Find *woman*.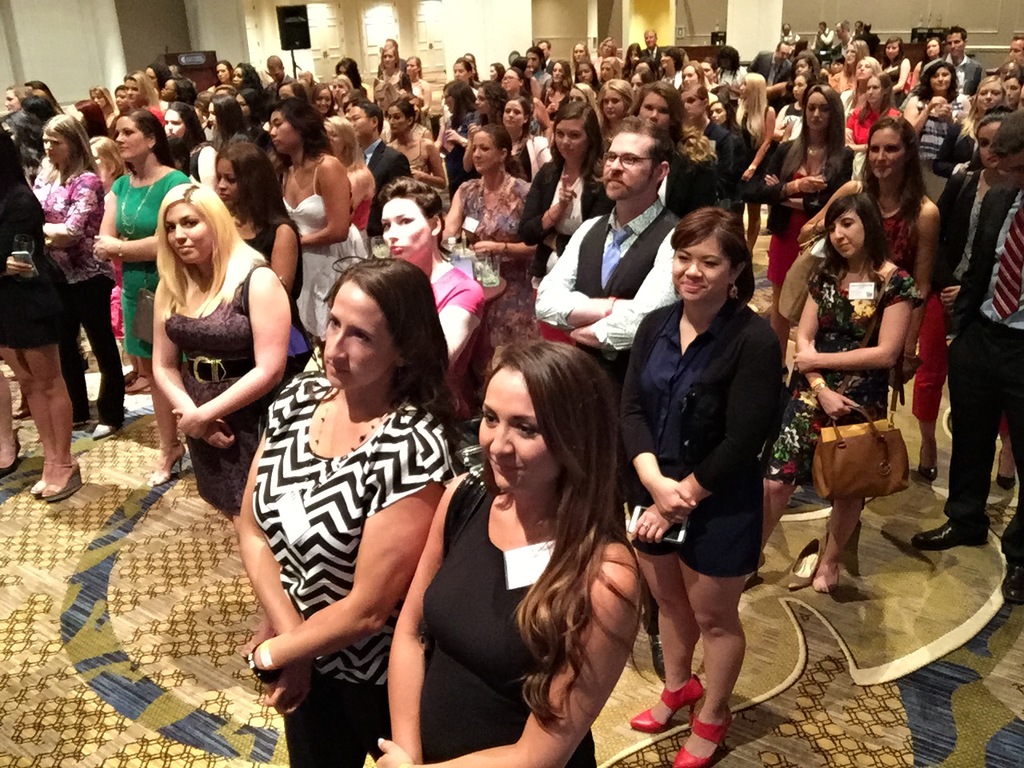
locate(623, 81, 709, 213).
